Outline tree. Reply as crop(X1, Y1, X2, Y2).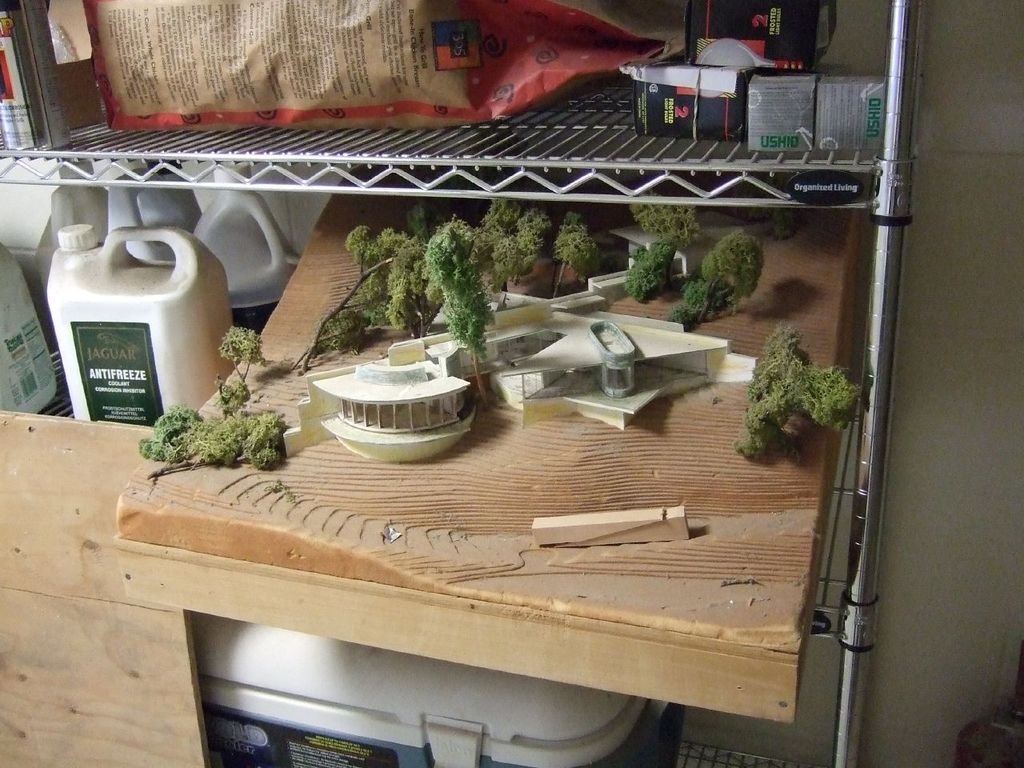
crop(692, 230, 758, 323).
